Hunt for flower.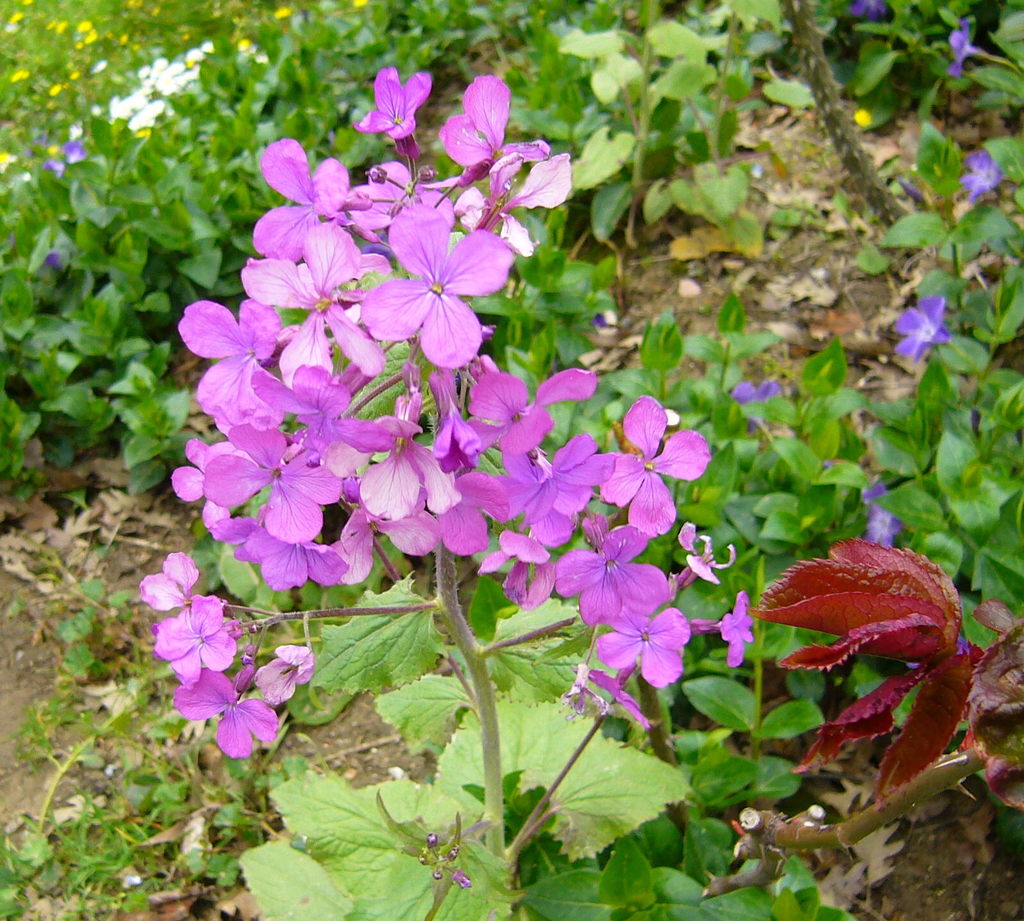
Hunted down at crop(889, 293, 948, 371).
